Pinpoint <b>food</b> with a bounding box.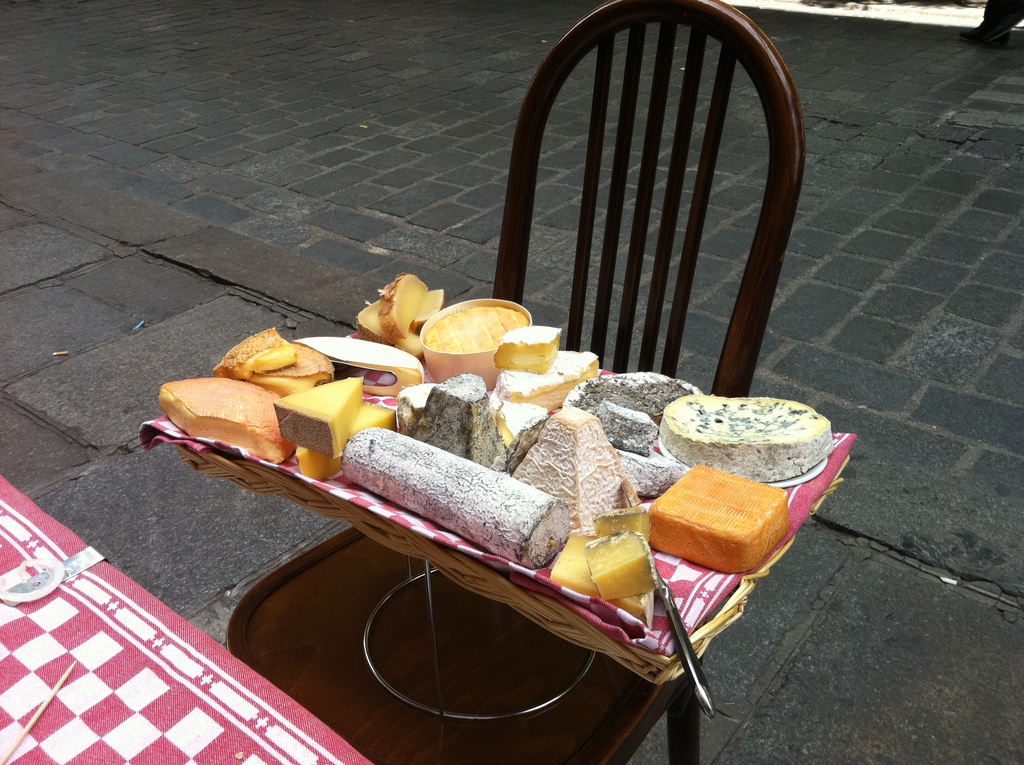
locate(661, 391, 835, 485).
